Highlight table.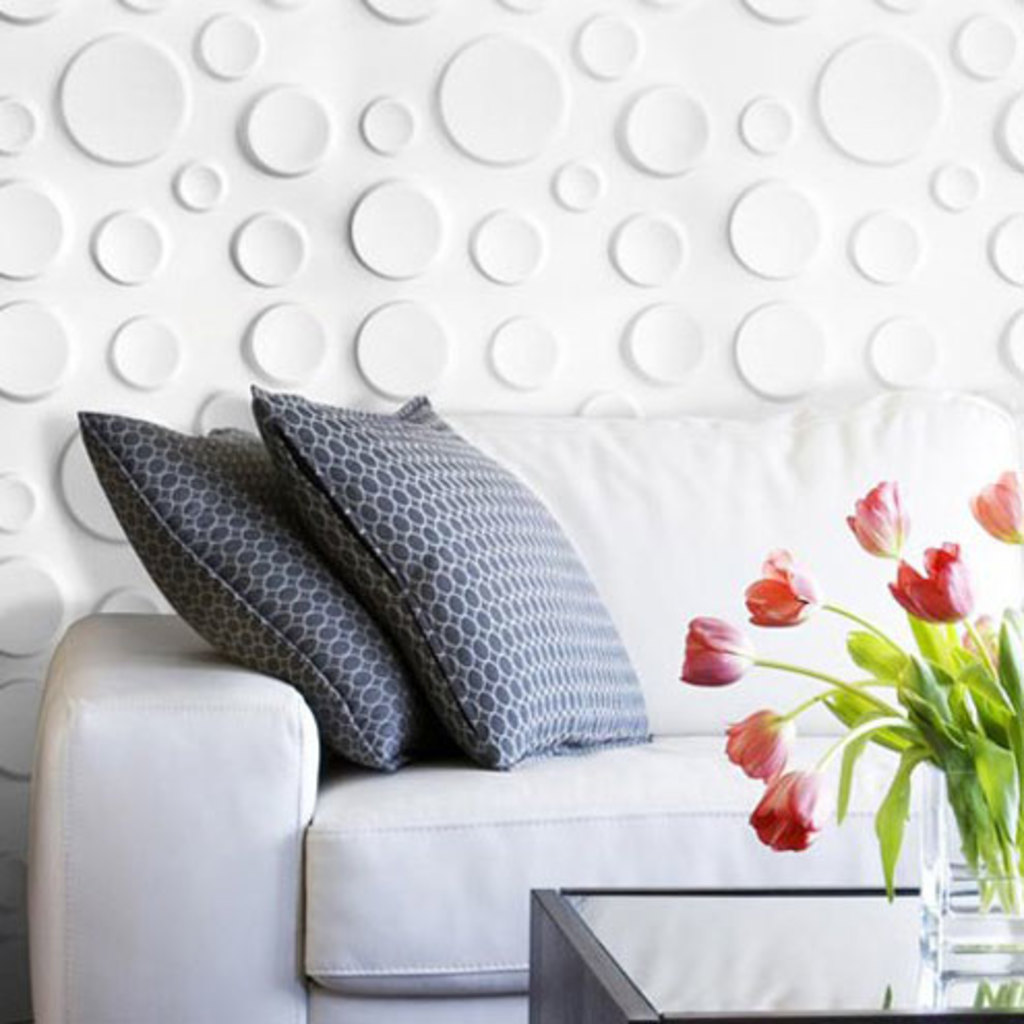
Highlighted region: <region>525, 865, 1022, 1022</region>.
